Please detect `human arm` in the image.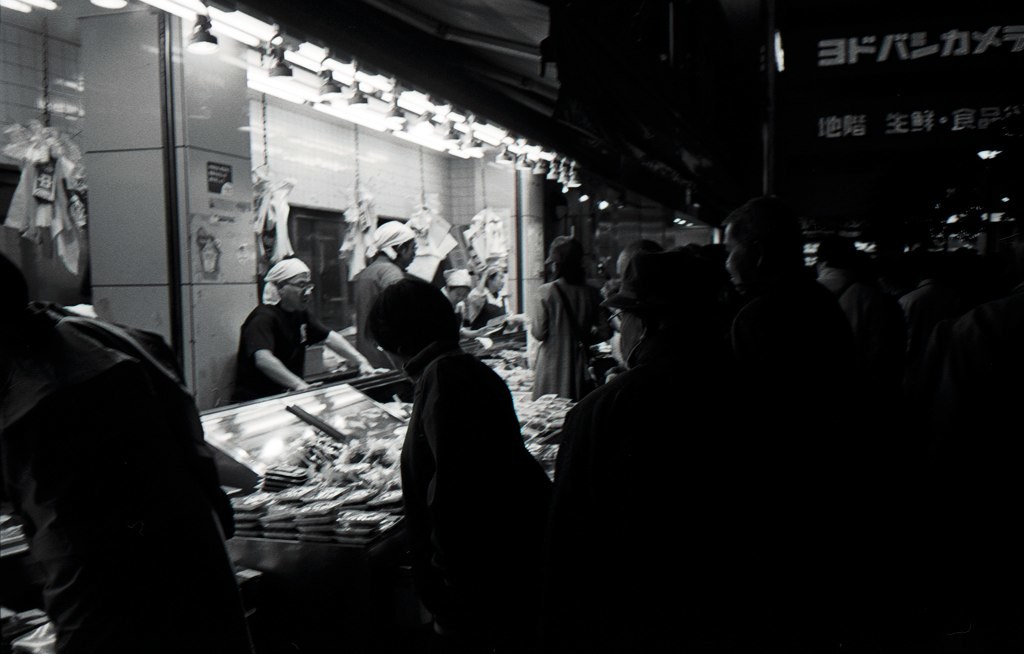
select_region(426, 364, 492, 638).
